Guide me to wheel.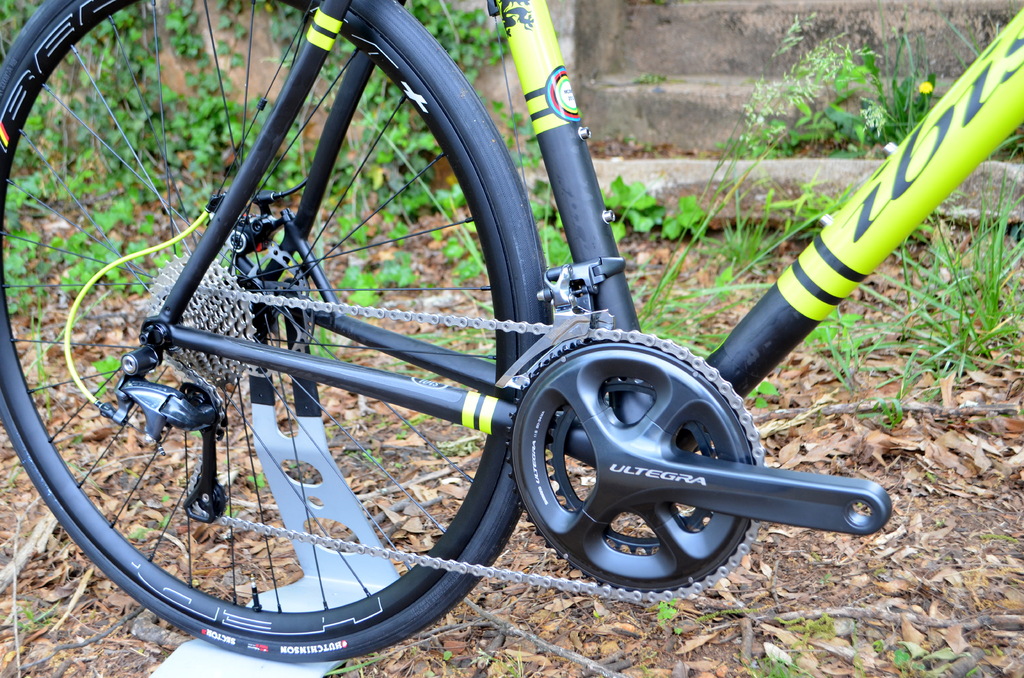
Guidance: 540:352:760:585.
